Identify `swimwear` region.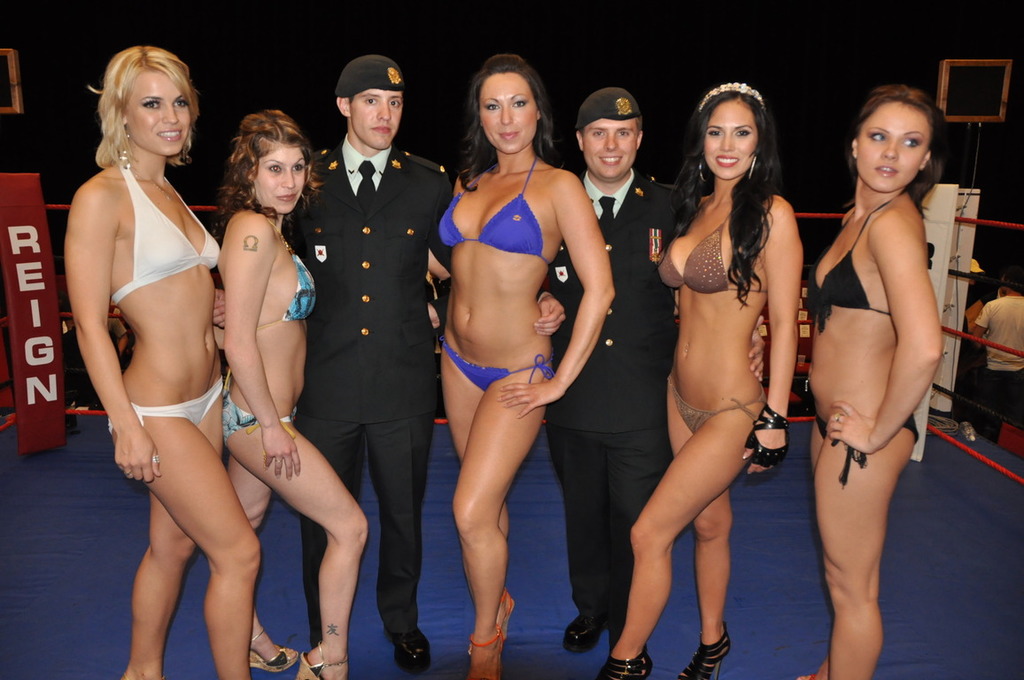
Region: 445/331/555/390.
